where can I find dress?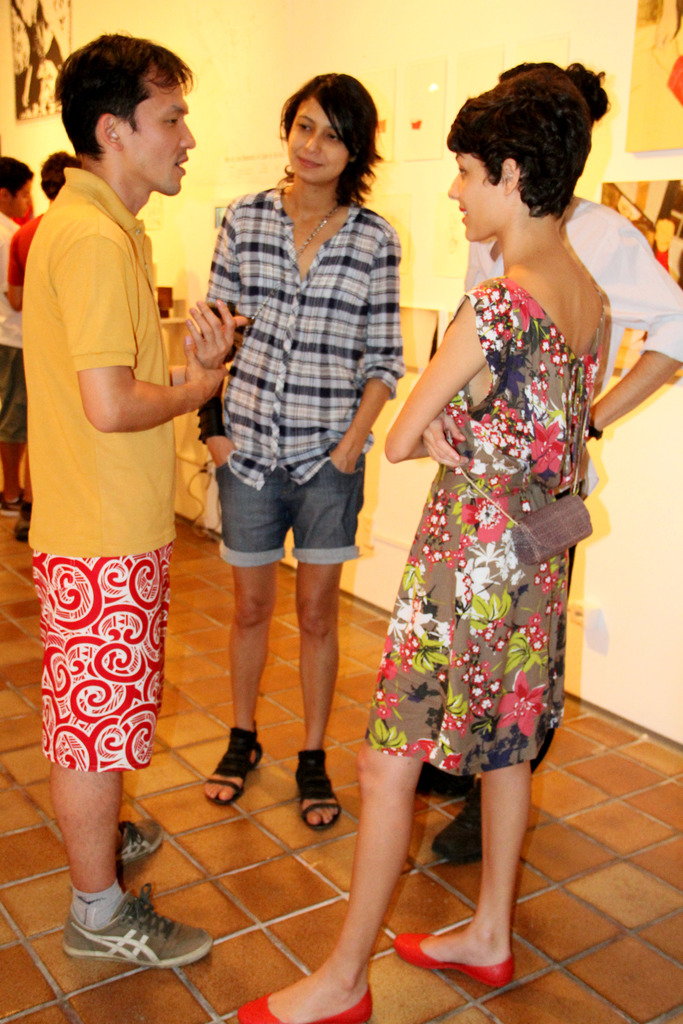
You can find it at x1=369 y1=280 x2=607 y2=777.
